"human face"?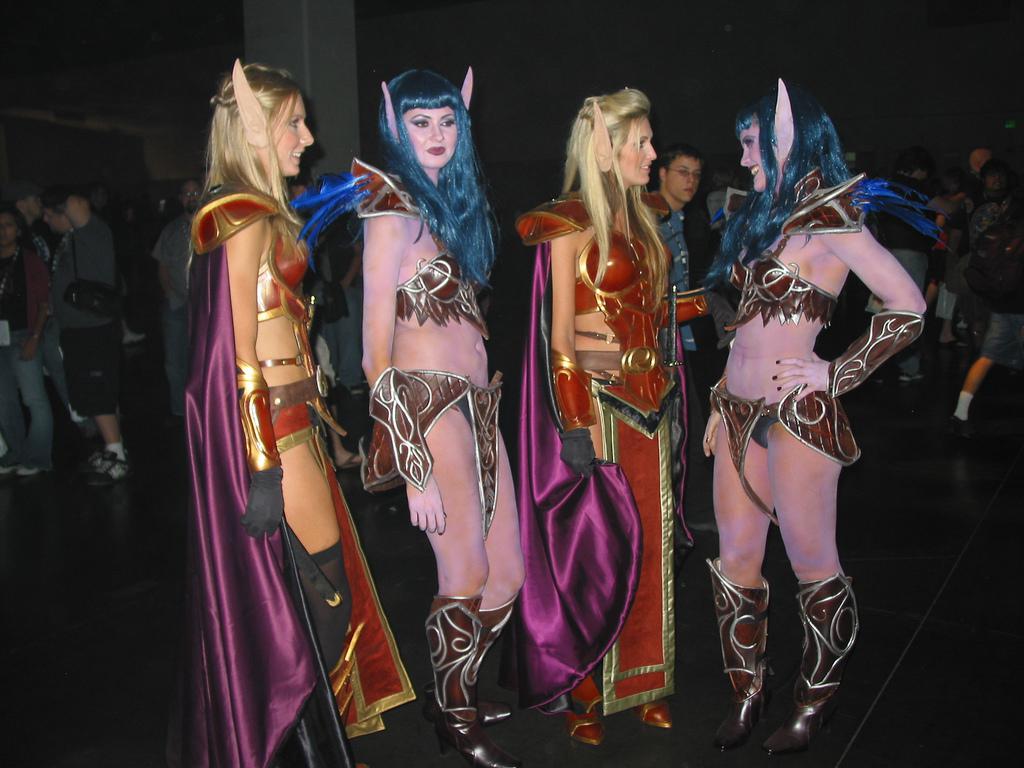
Rect(666, 159, 698, 202)
